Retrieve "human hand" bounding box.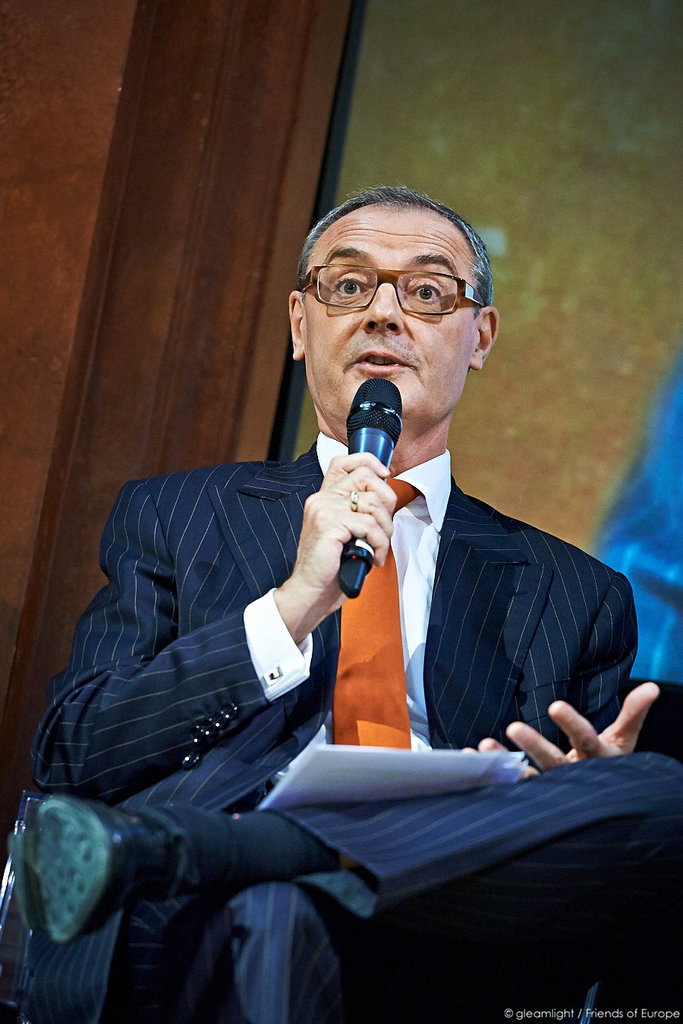
Bounding box: (x1=486, y1=699, x2=663, y2=792).
